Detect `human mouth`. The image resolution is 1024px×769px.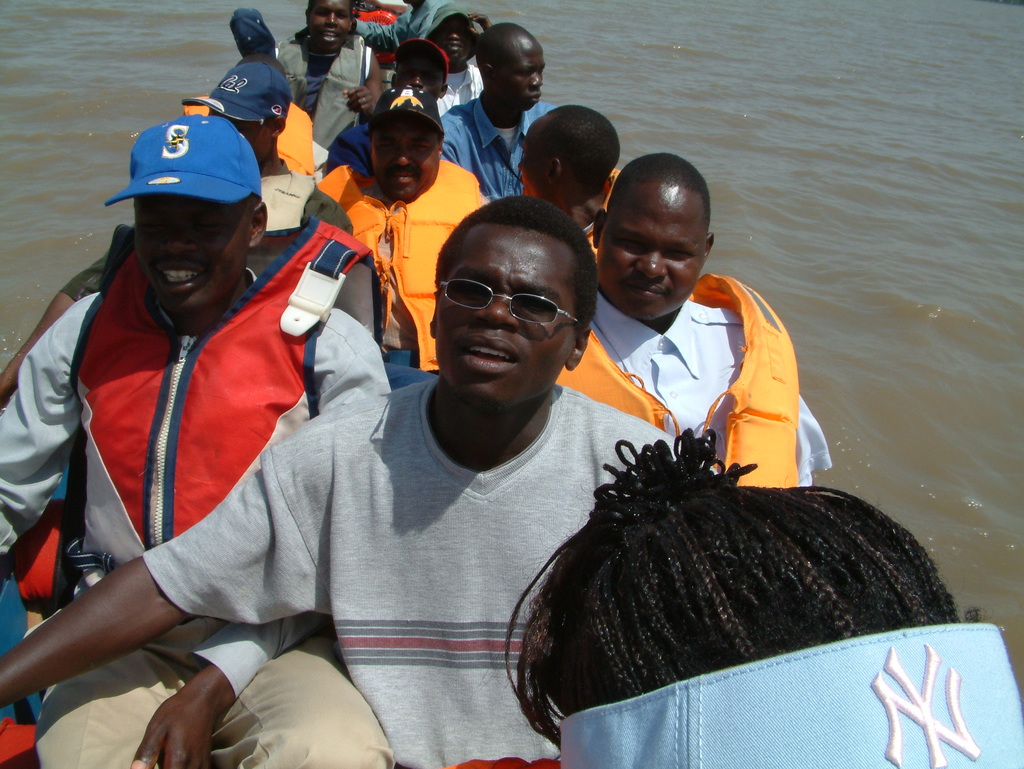
box(627, 280, 666, 301).
